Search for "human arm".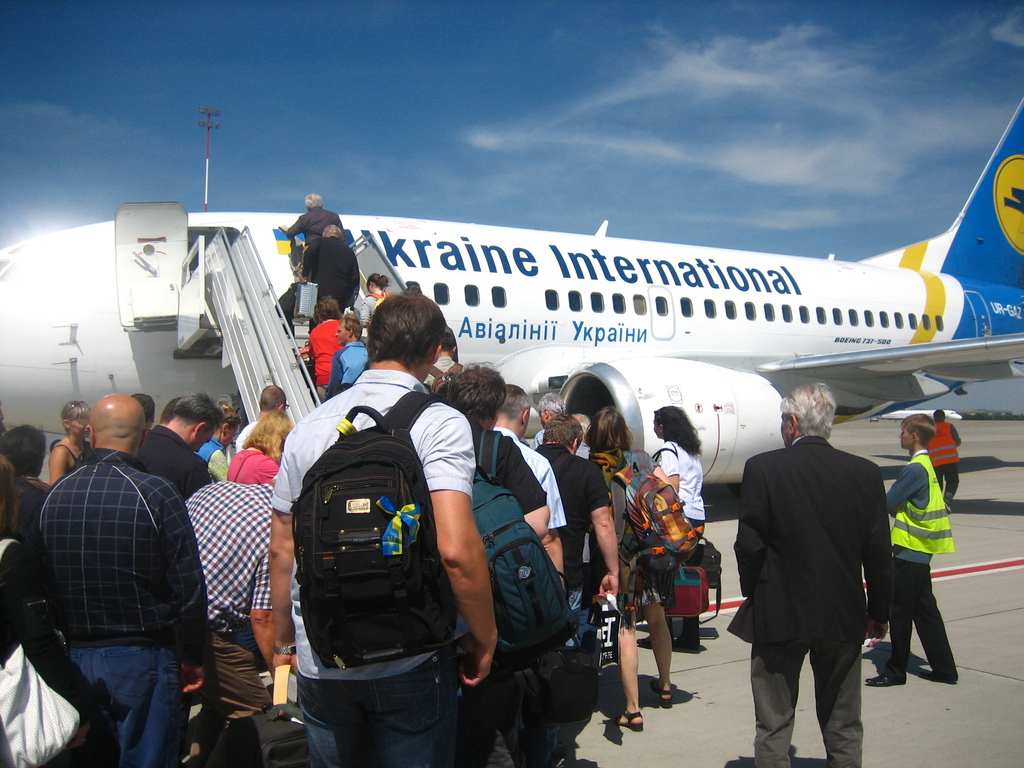
Found at [left=648, top=452, right=675, bottom=491].
